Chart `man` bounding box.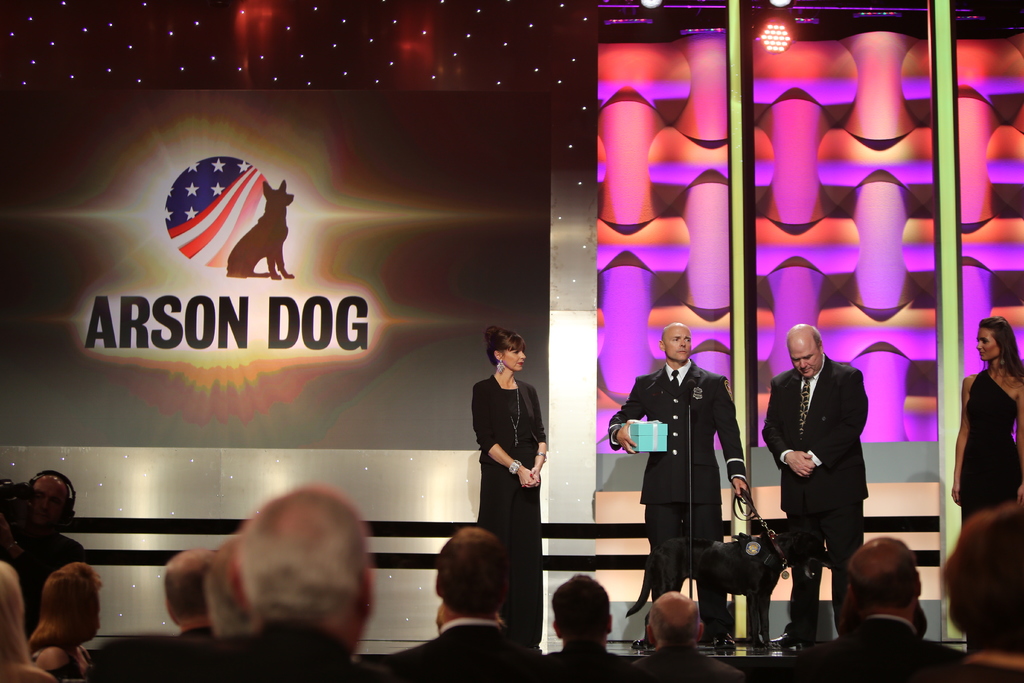
Charted: left=777, top=536, right=967, bottom=682.
